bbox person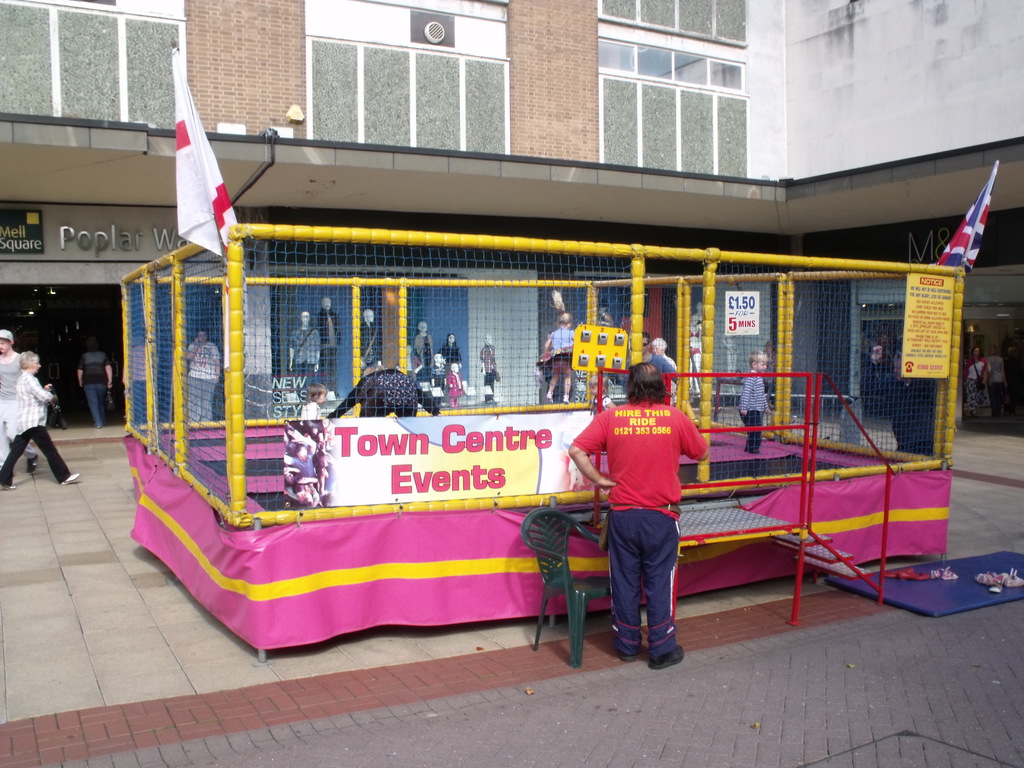
locate(868, 346, 938, 454)
